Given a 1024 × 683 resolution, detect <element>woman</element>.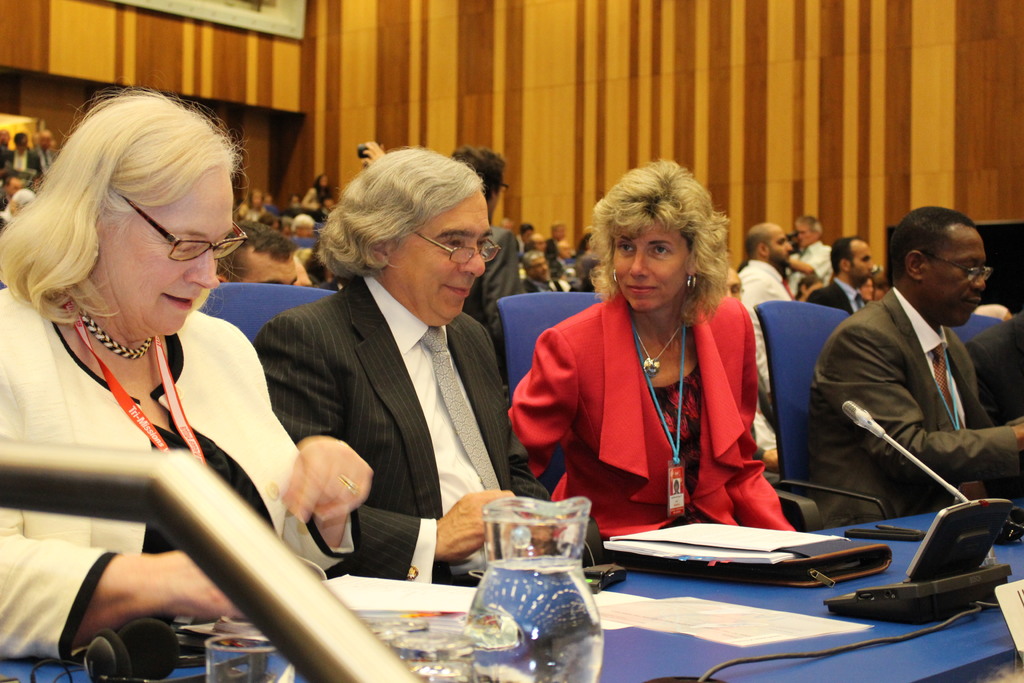
box=[506, 156, 794, 541].
